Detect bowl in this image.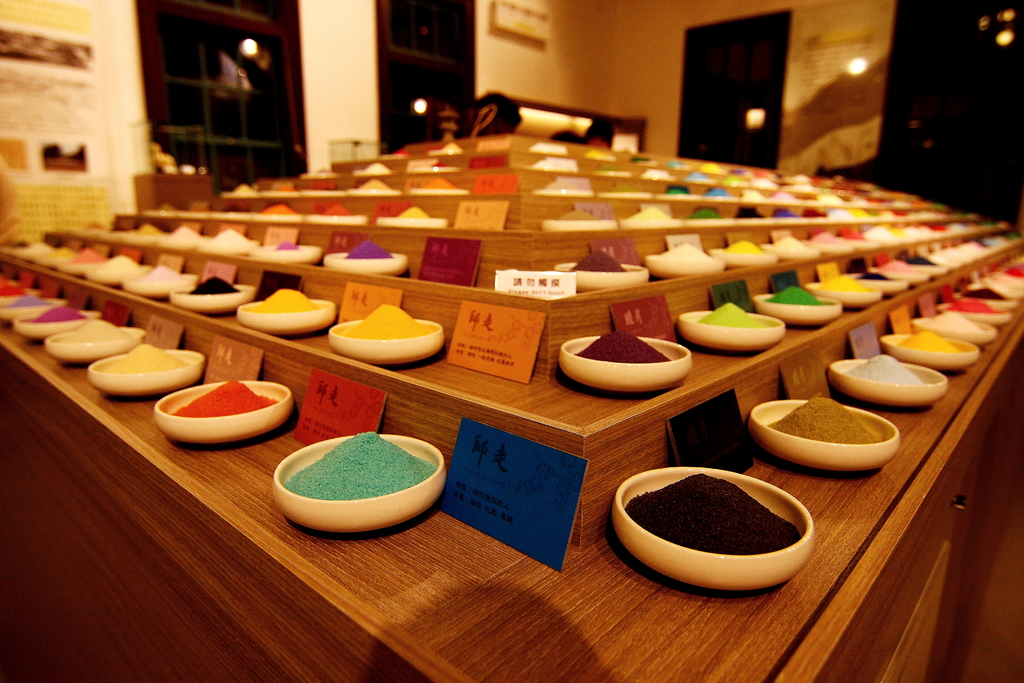
Detection: BBox(124, 272, 200, 297).
